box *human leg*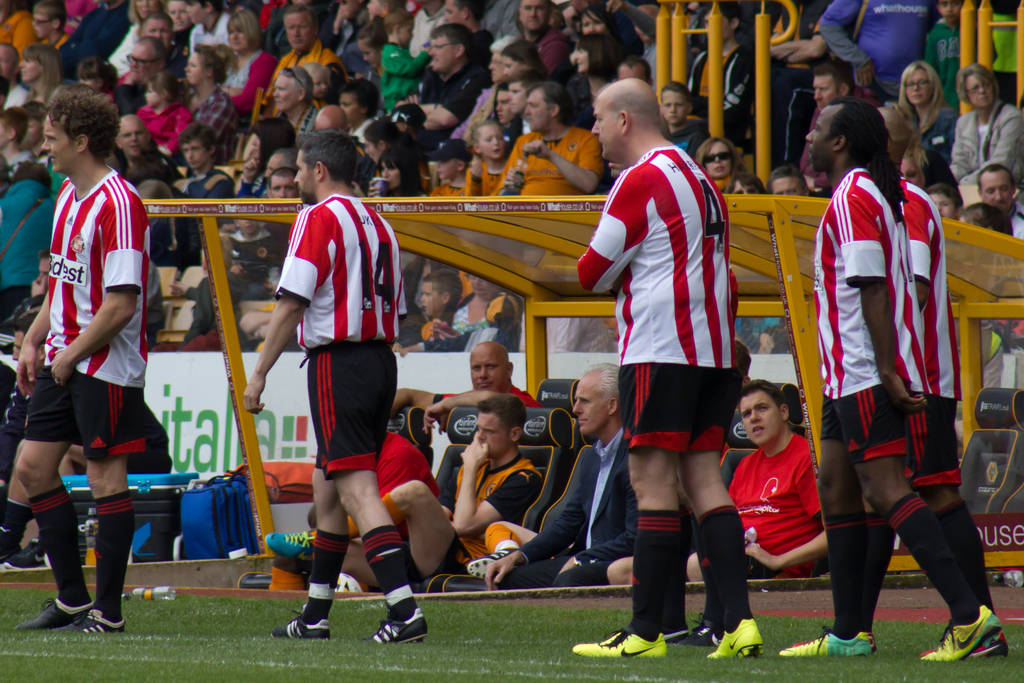
rect(63, 346, 144, 634)
